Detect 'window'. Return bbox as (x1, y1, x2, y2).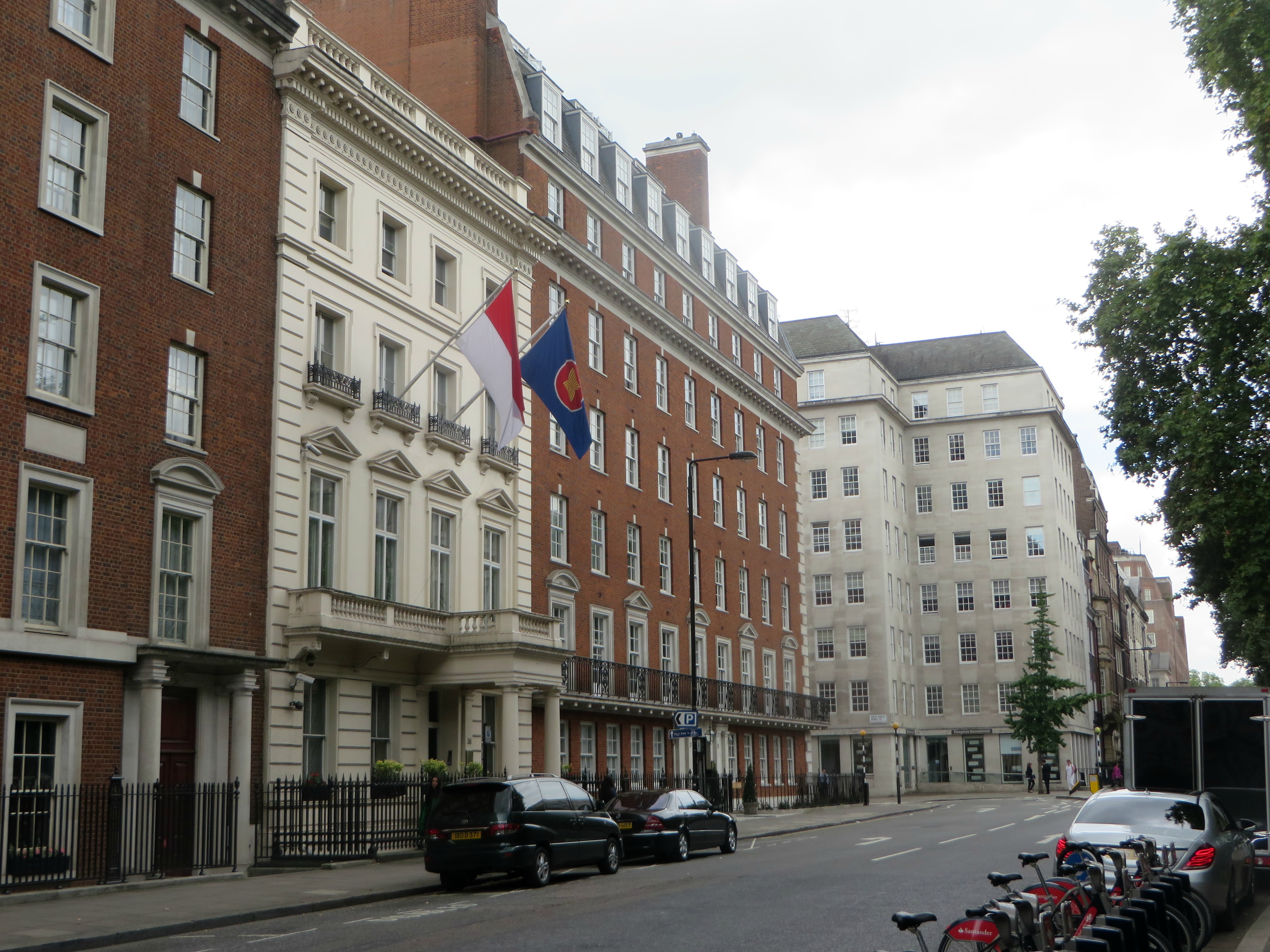
(101, 54, 110, 80).
